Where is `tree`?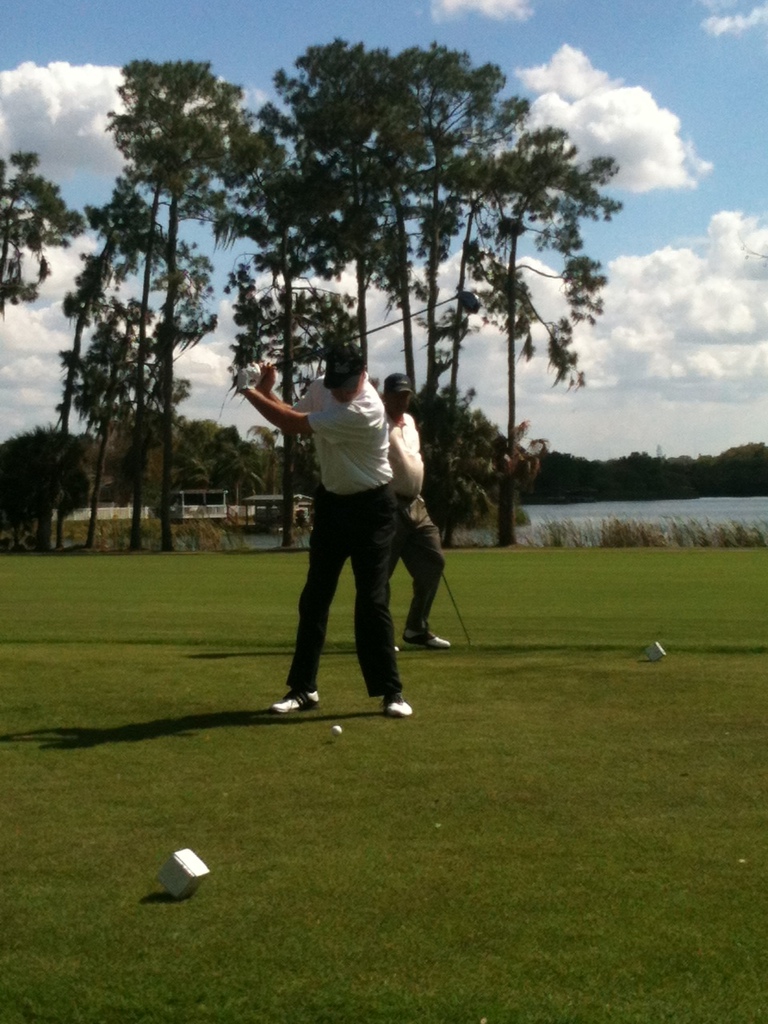
<box>346,34,530,462</box>.
